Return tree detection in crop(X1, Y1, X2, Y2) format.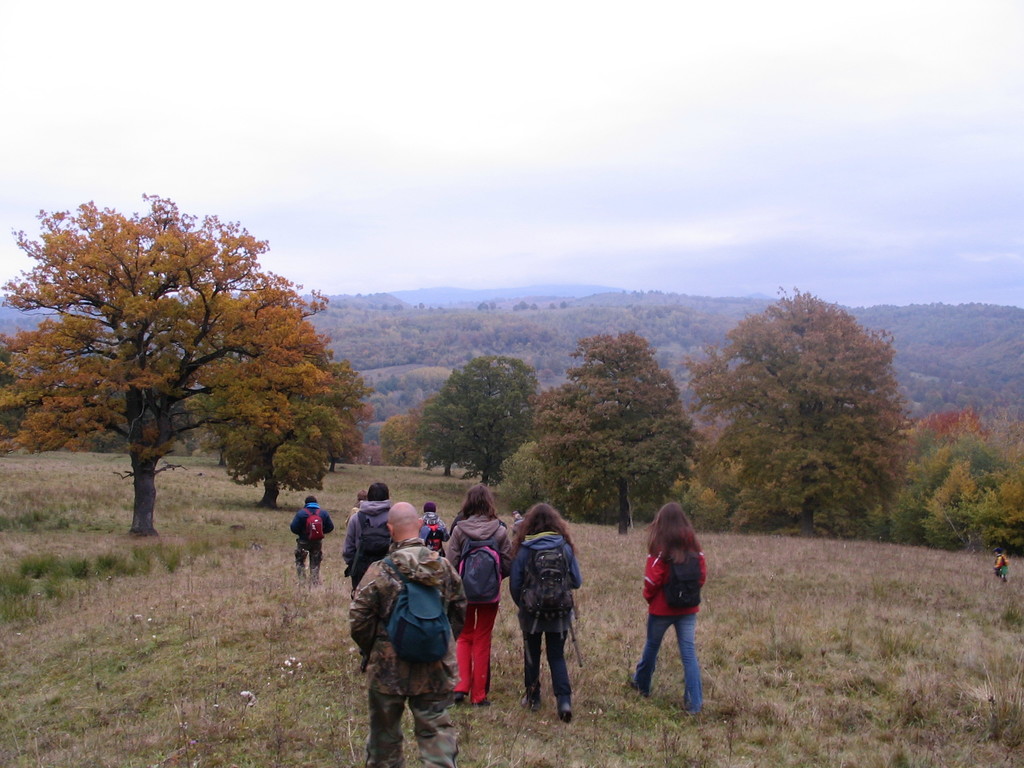
crop(437, 351, 542, 490).
